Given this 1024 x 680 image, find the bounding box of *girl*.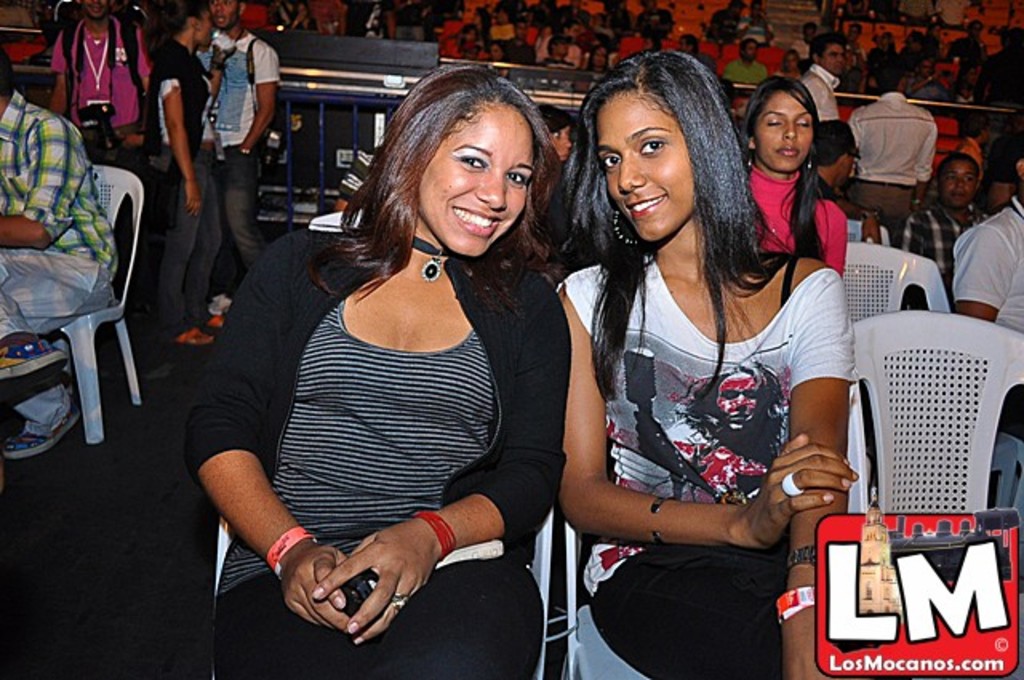
{"x1": 550, "y1": 48, "x2": 856, "y2": 678}.
